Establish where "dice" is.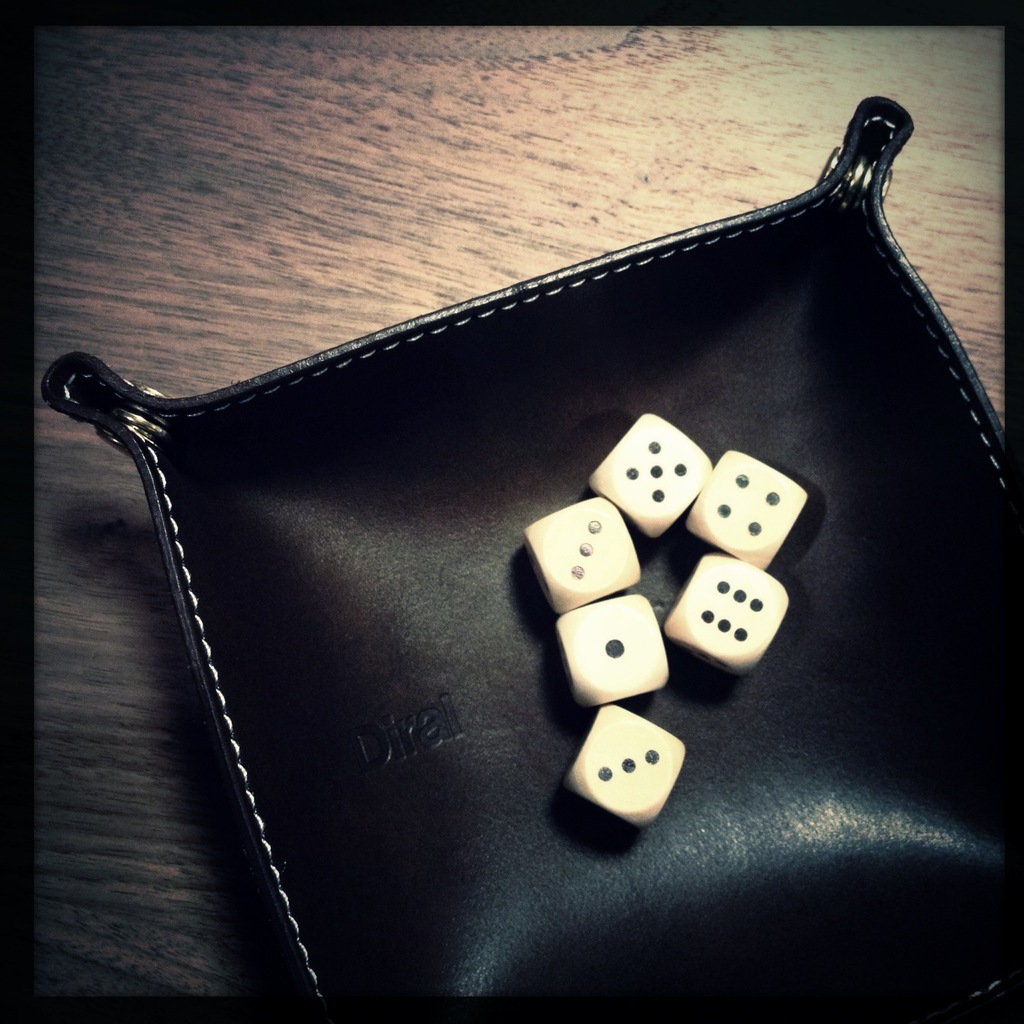
Established at (682, 447, 808, 572).
